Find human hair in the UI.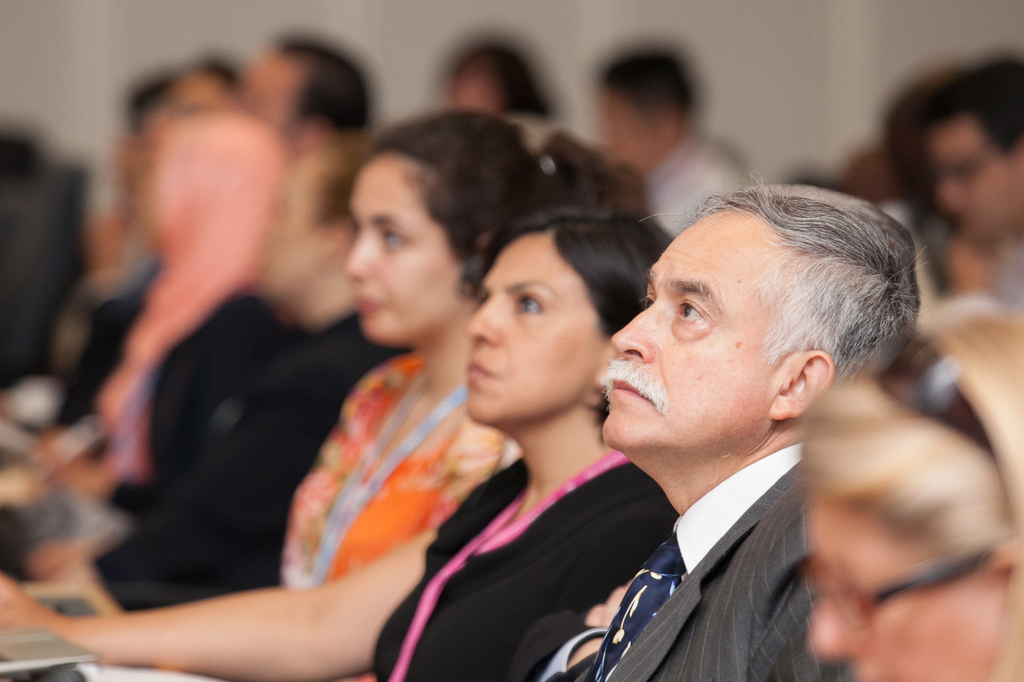
UI element at box(373, 111, 658, 299).
